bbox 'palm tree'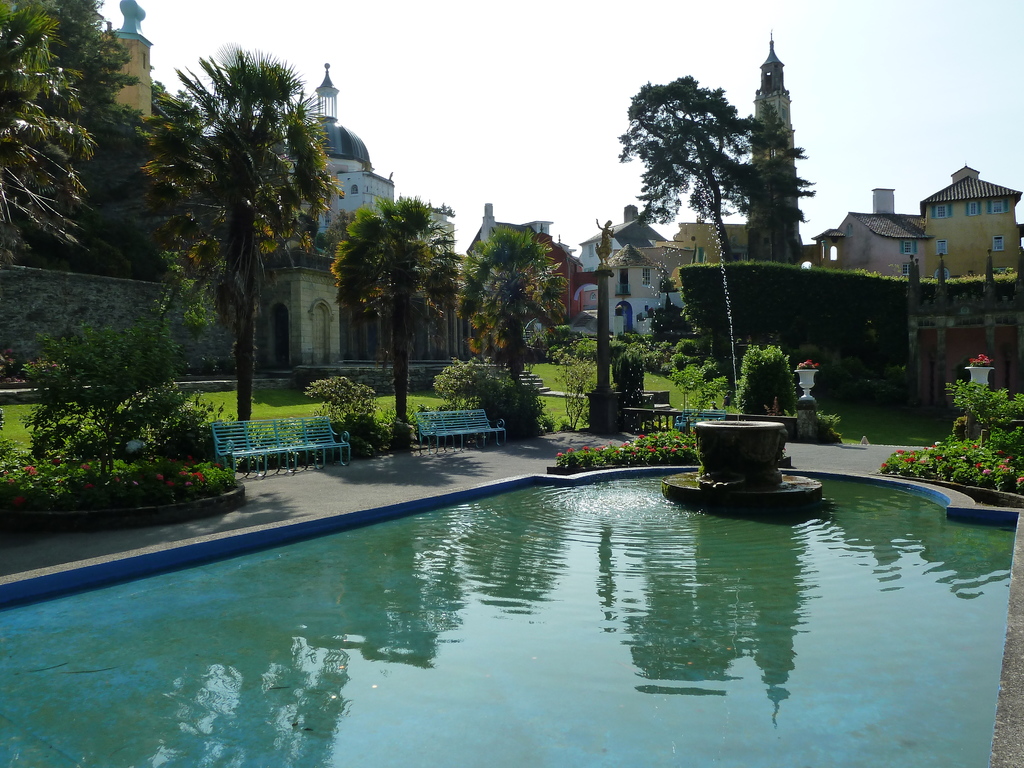
region(326, 187, 442, 476)
